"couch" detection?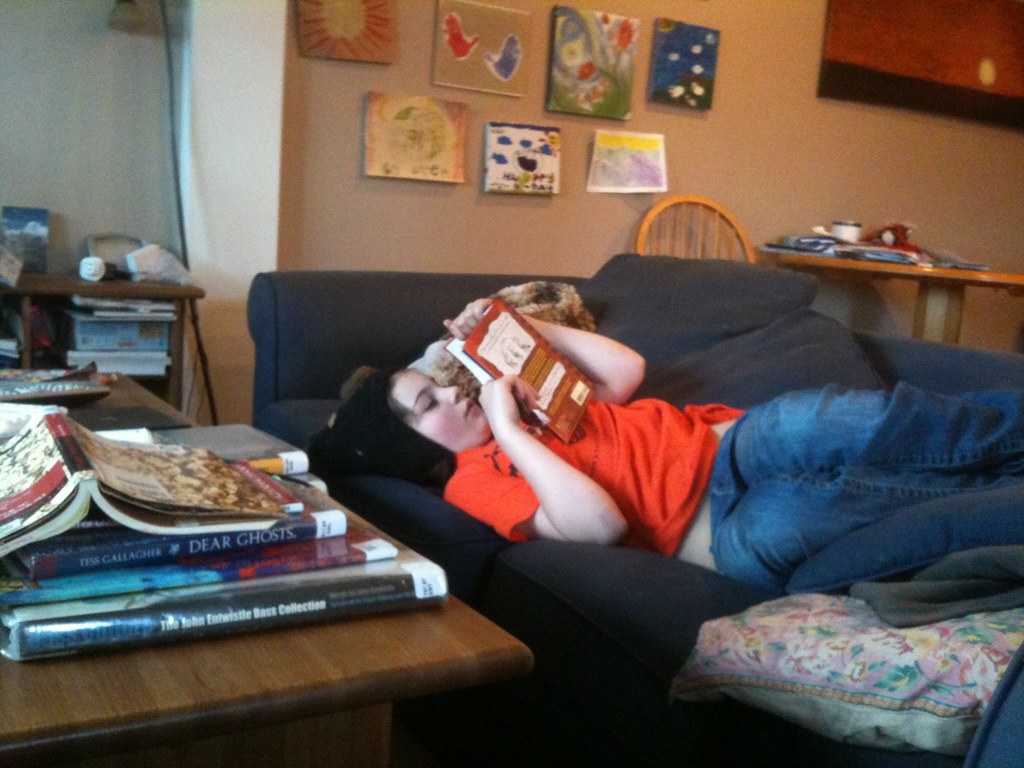
box=[244, 252, 1023, 764]
